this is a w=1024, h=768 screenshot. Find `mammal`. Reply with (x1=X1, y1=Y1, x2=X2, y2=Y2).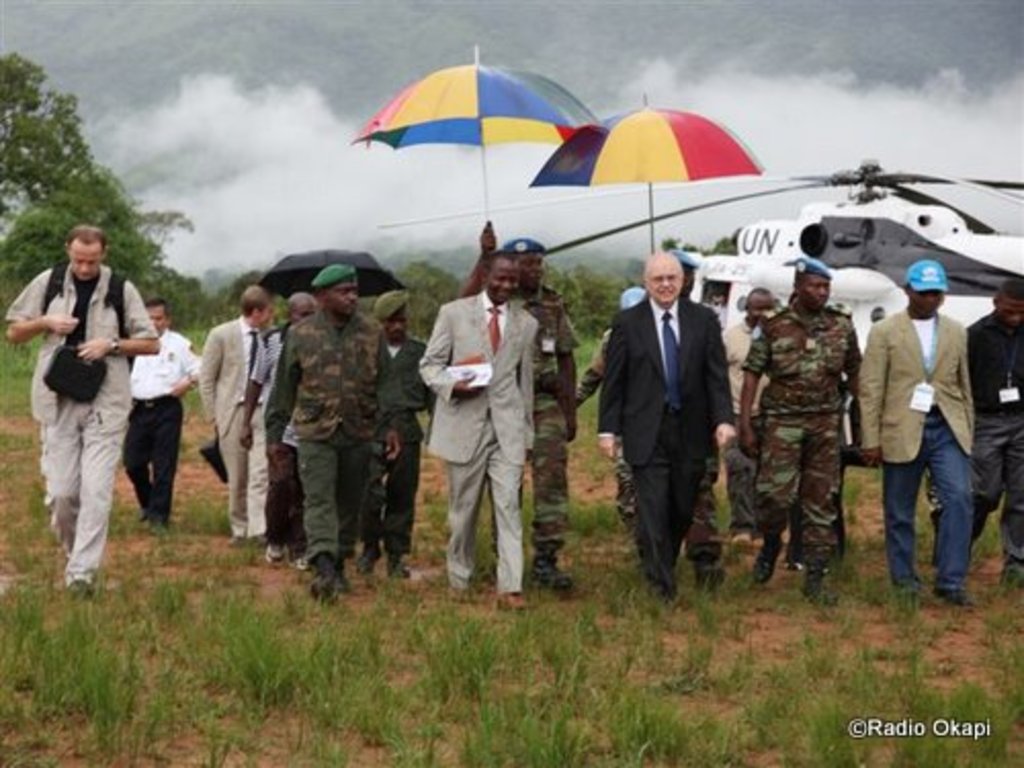
(x1=578, y1=281, x2=651, y2=537).
